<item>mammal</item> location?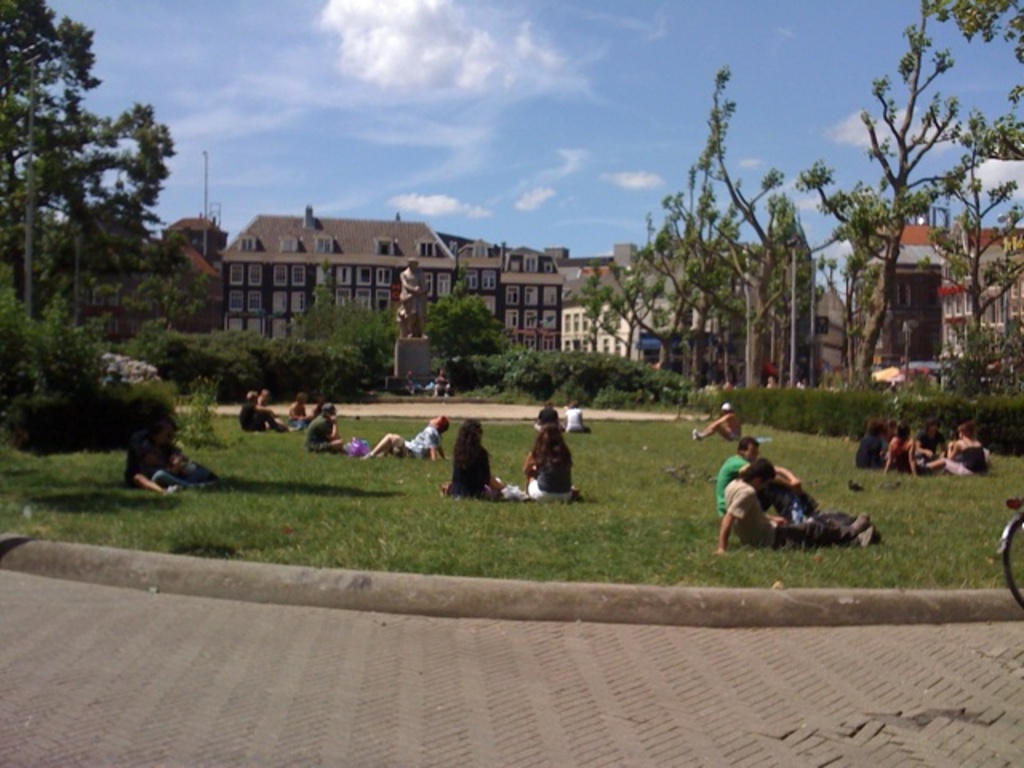
detection(130, 413, 186, 501)
